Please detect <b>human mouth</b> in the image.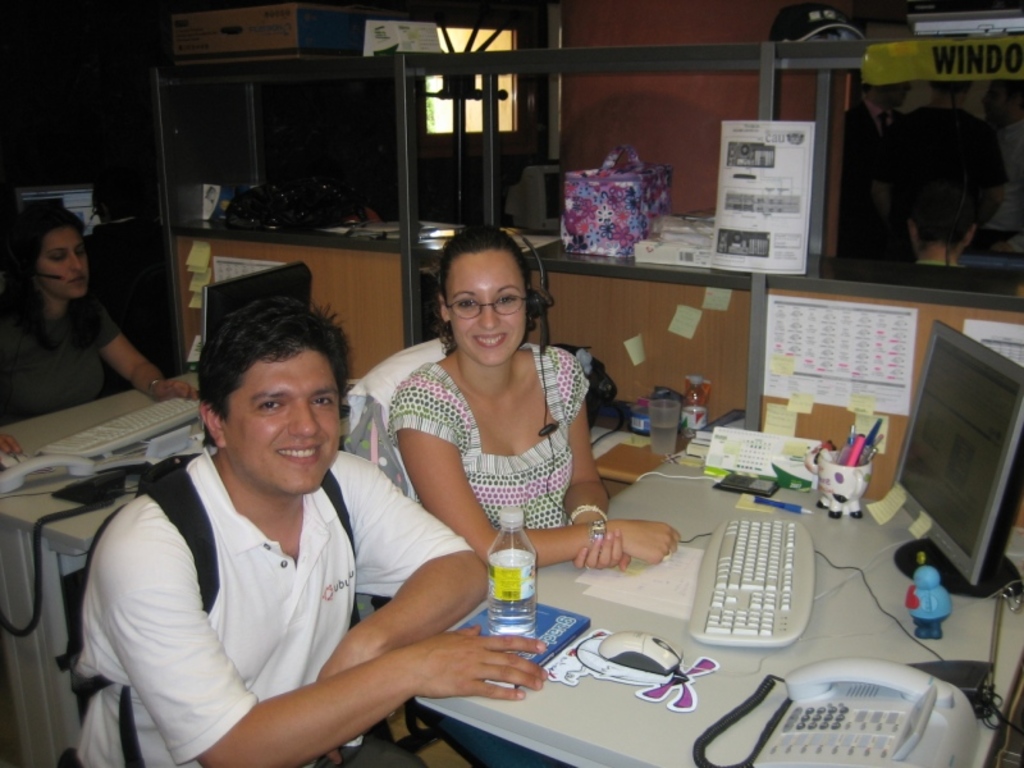
bbox=(274, 438, 326, 467).
